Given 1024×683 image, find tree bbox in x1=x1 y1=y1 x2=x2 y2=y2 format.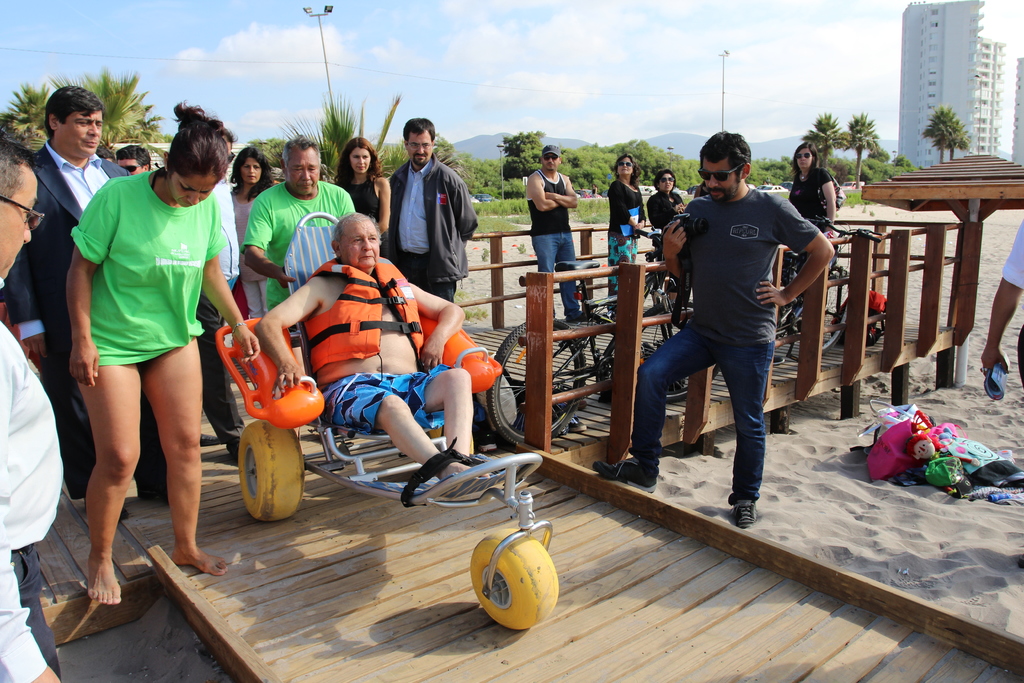
x1=49 y1=72 x2=168 y2=168.
